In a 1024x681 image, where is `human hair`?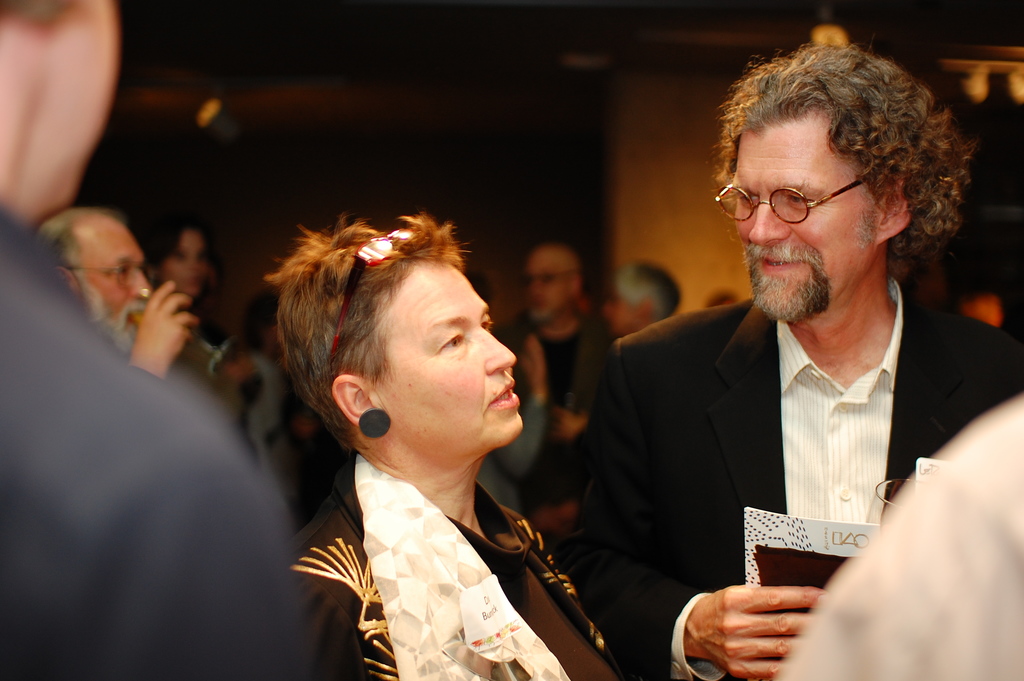
x1=36 y1=209 x2=120 y2=275.
